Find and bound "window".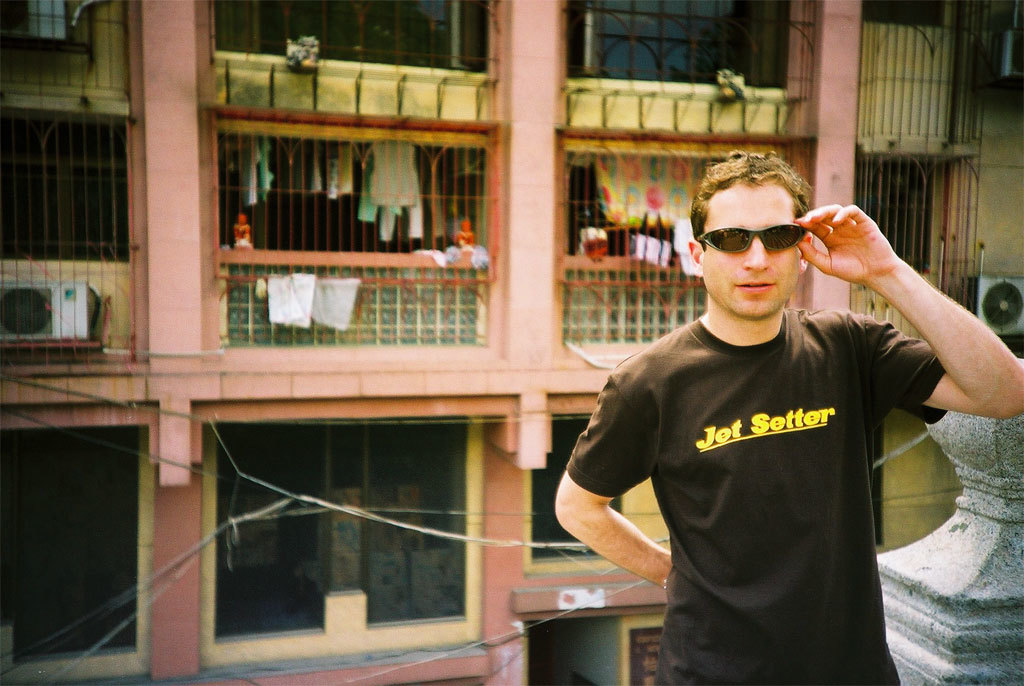
Bound: {"left": 534, "top": 413, "right": 620, "bottom": 558}.
